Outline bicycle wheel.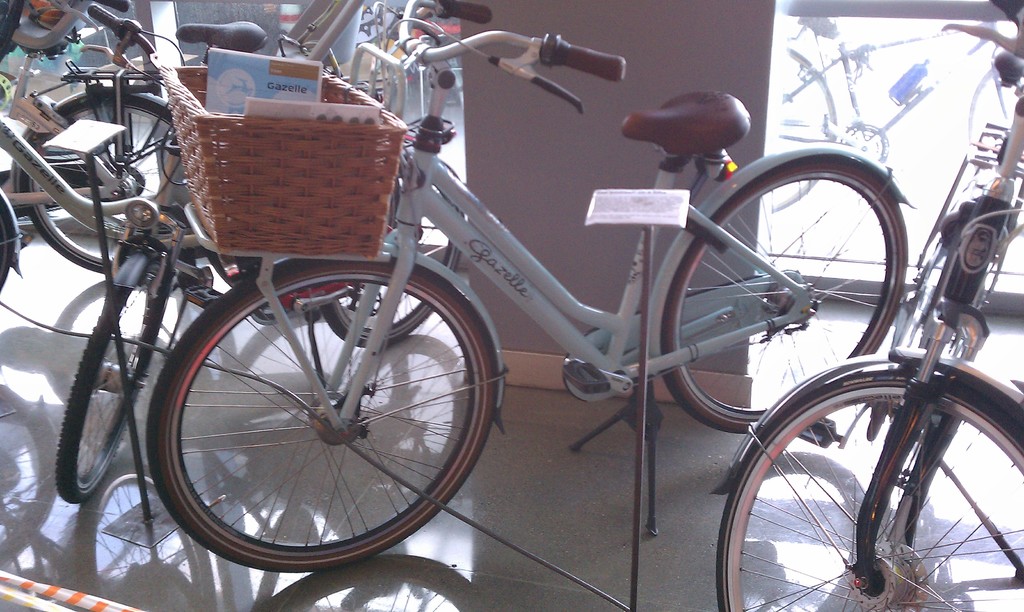
Outline: left=147, top=258, right=500, bottom=573.
